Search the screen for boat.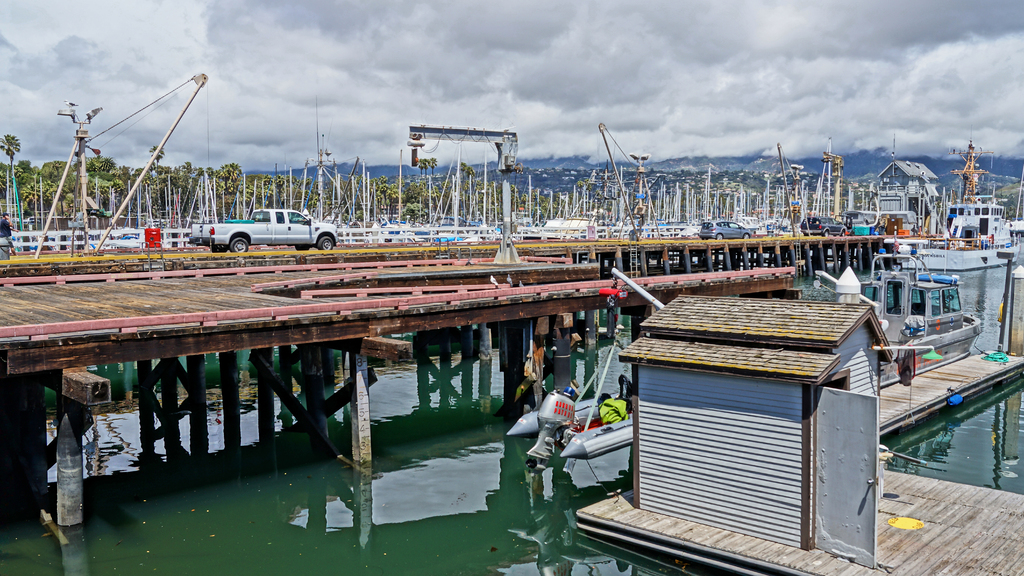
Found at 506 231 984 497.
